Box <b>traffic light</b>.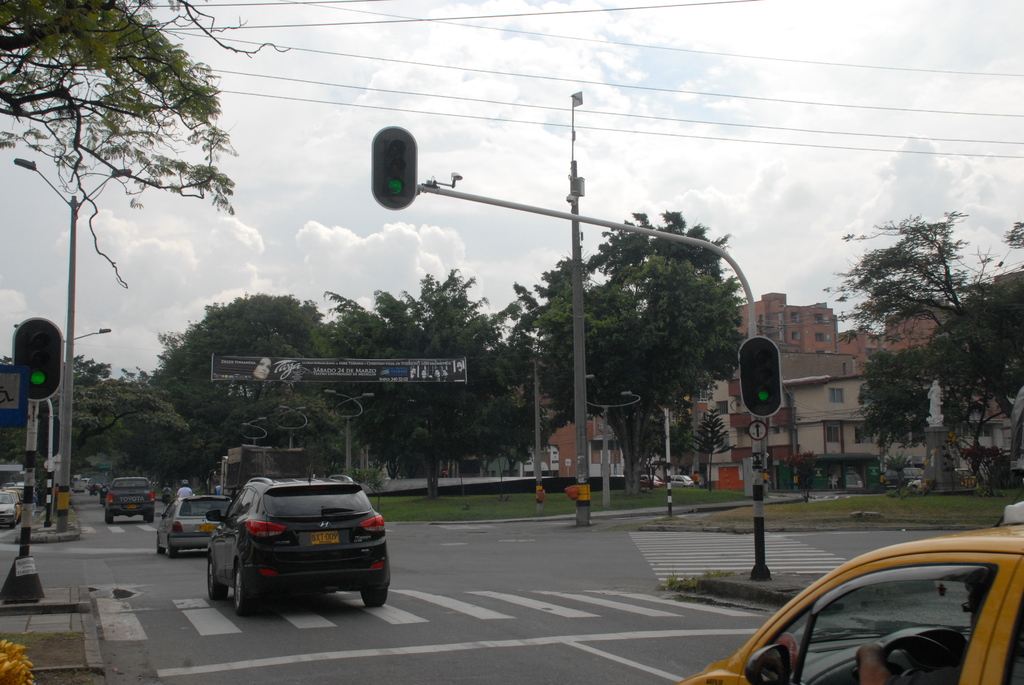
locate(737, 334, 784, 419).
